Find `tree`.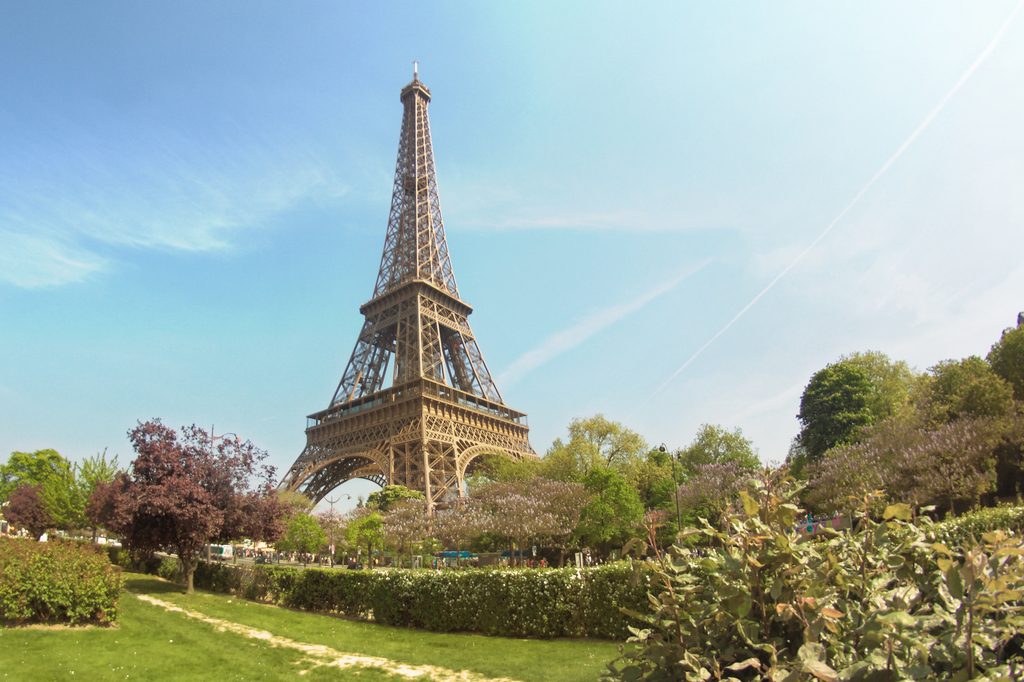
crop(677, 416, 761, 470).
